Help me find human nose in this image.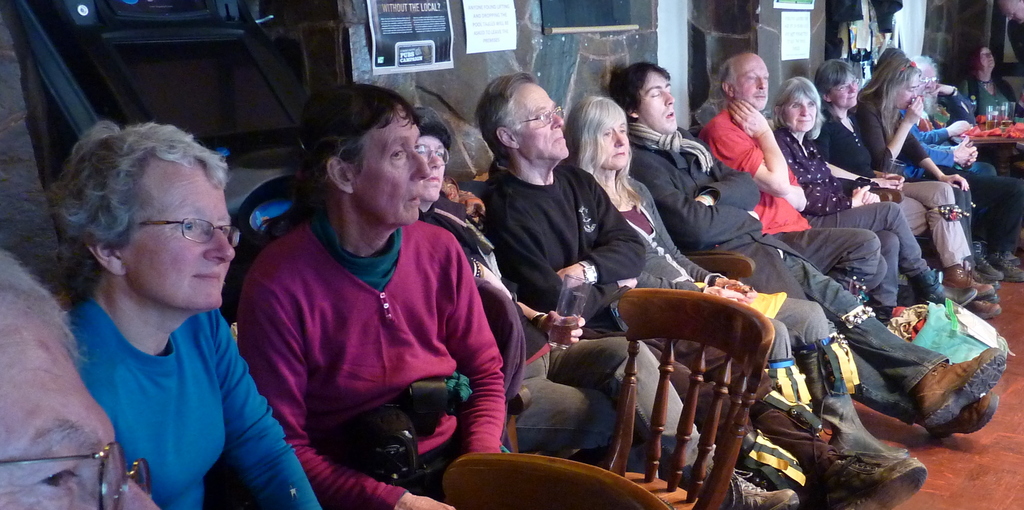
Found it: bbox=[610, 134, 626, 152].
